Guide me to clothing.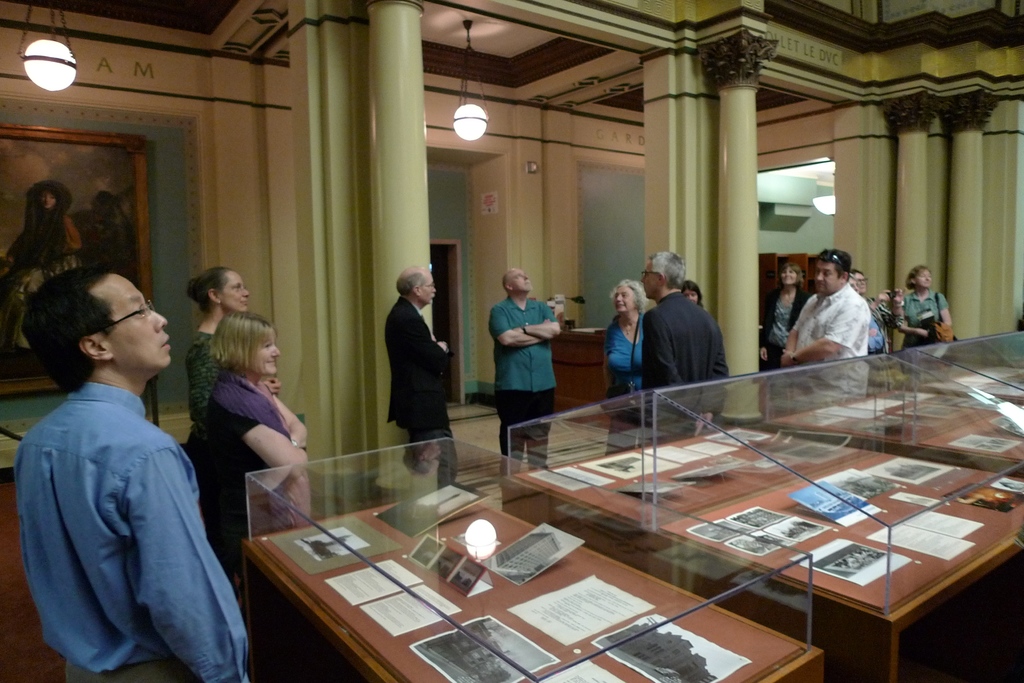
Guidance: <box>486,289,559,476</box>.
